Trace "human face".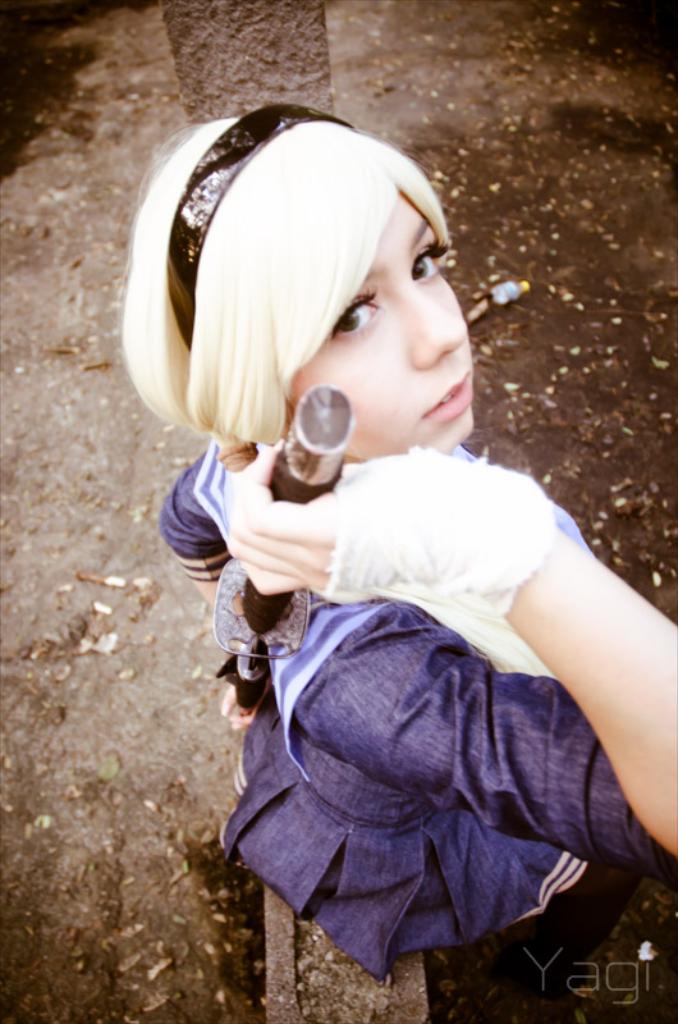
Traced to BBox(289, 202, 481, 449).
